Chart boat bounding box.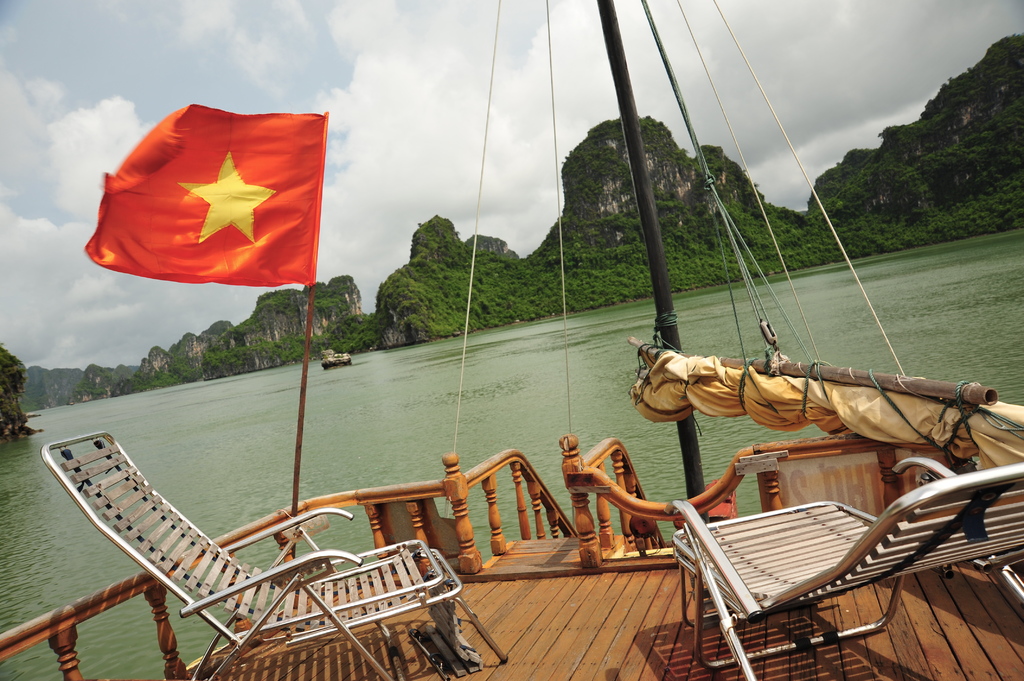
Charted: [0, 0, 1023, 680].
